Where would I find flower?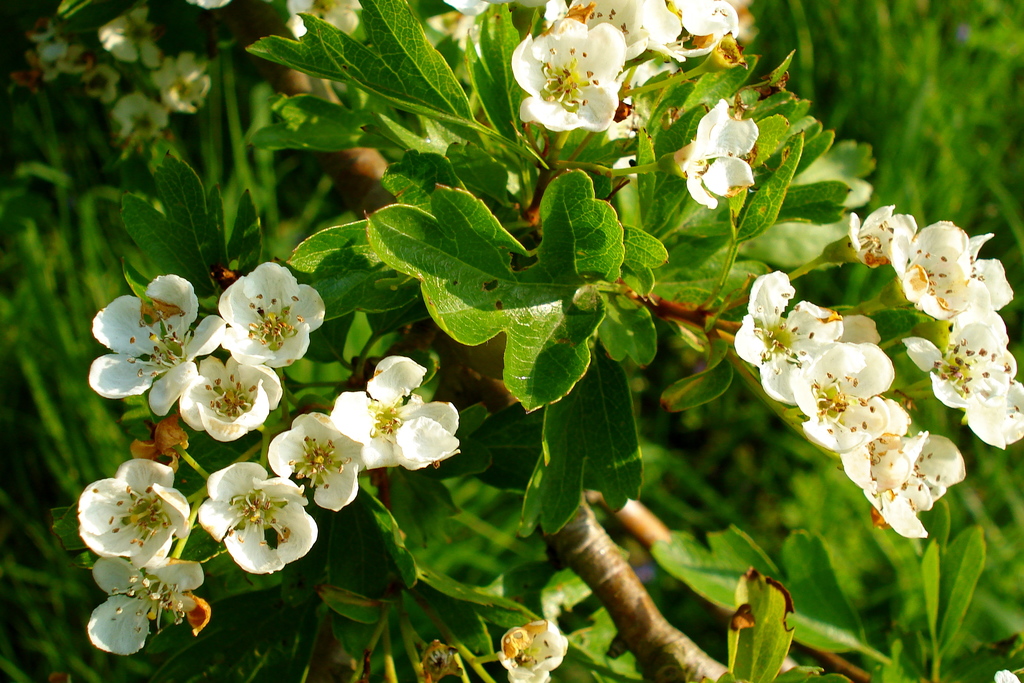
At 544,4,745,99.
